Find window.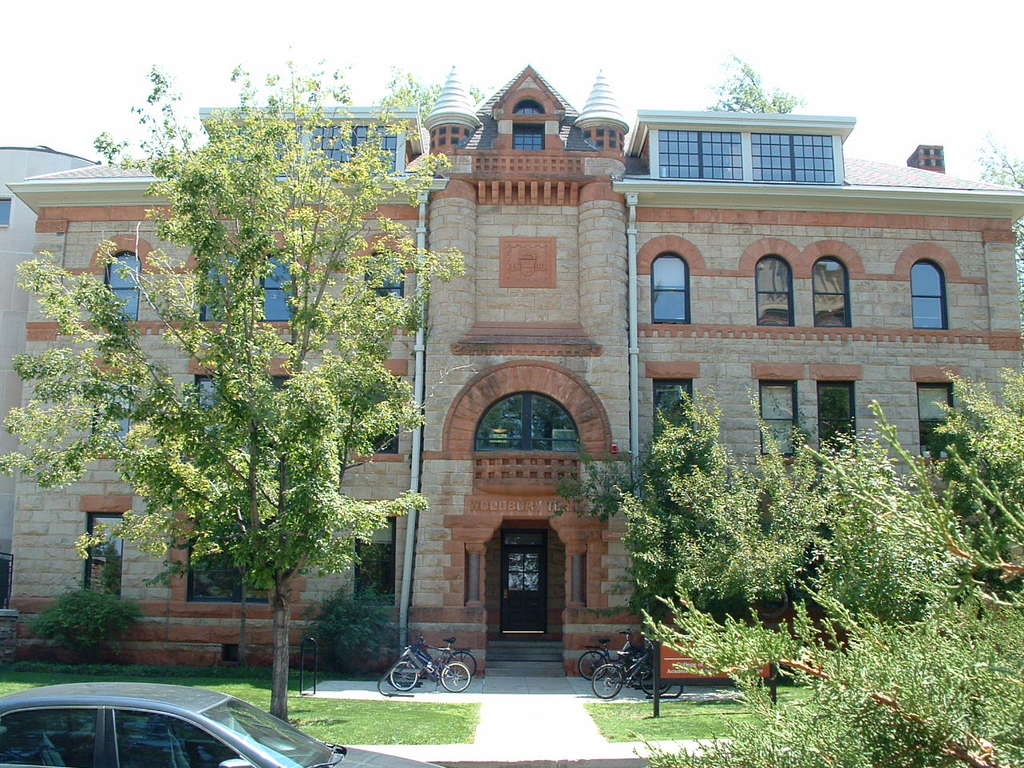
left=102, top=246, right=138, bottom=325.
